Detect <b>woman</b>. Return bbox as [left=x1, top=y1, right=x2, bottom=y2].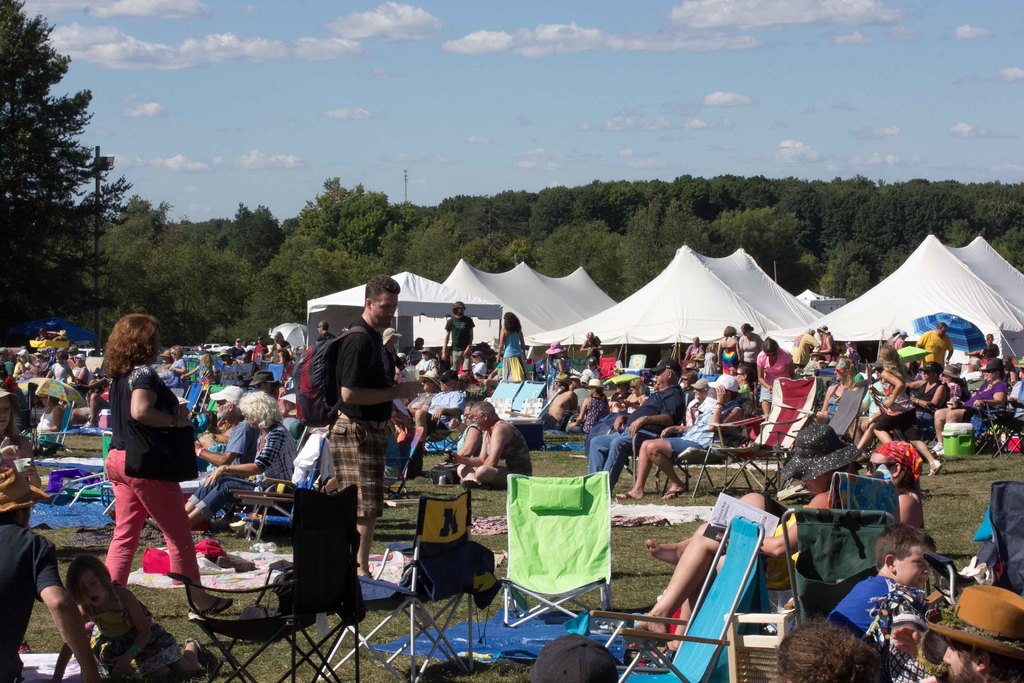
[left=937, top=356, right=1009, bottom=457].
